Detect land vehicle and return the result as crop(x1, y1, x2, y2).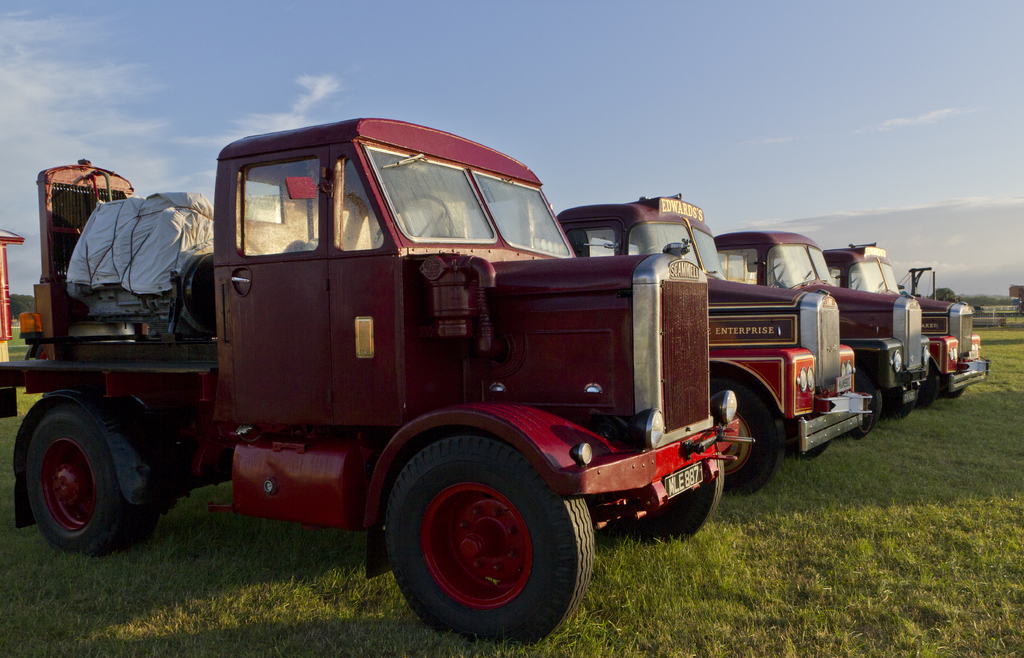
crop(0, 124, 762, 649).
